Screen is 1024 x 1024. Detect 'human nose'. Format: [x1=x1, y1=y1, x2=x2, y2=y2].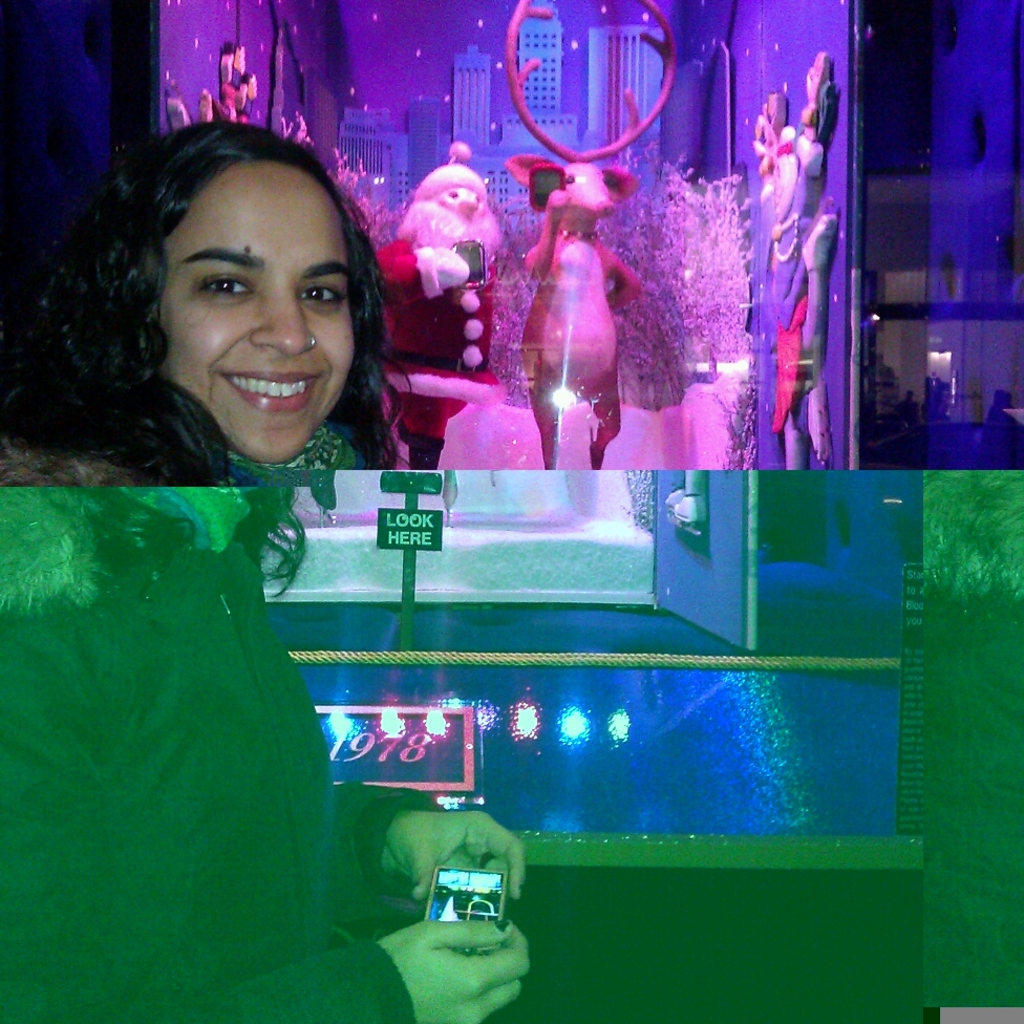
[x1=252, y1=270, x2=323, y2=362].
